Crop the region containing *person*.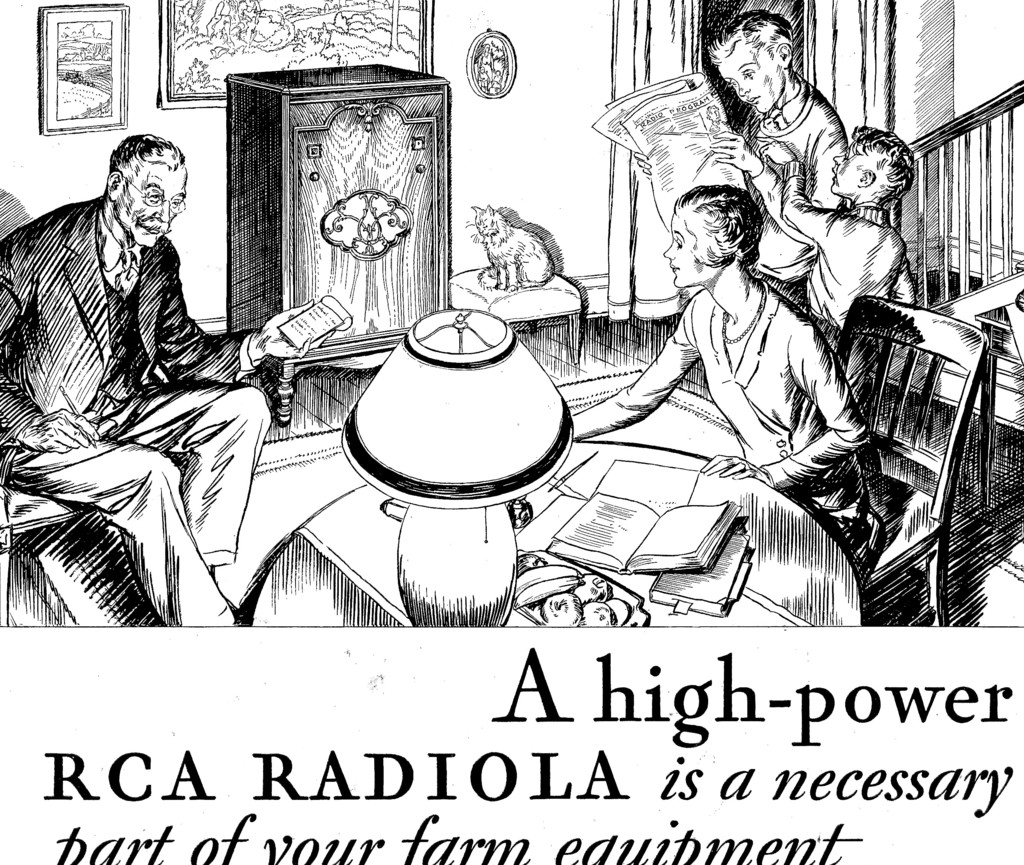
Crop region: bbox(0, 134, 298, 620).
